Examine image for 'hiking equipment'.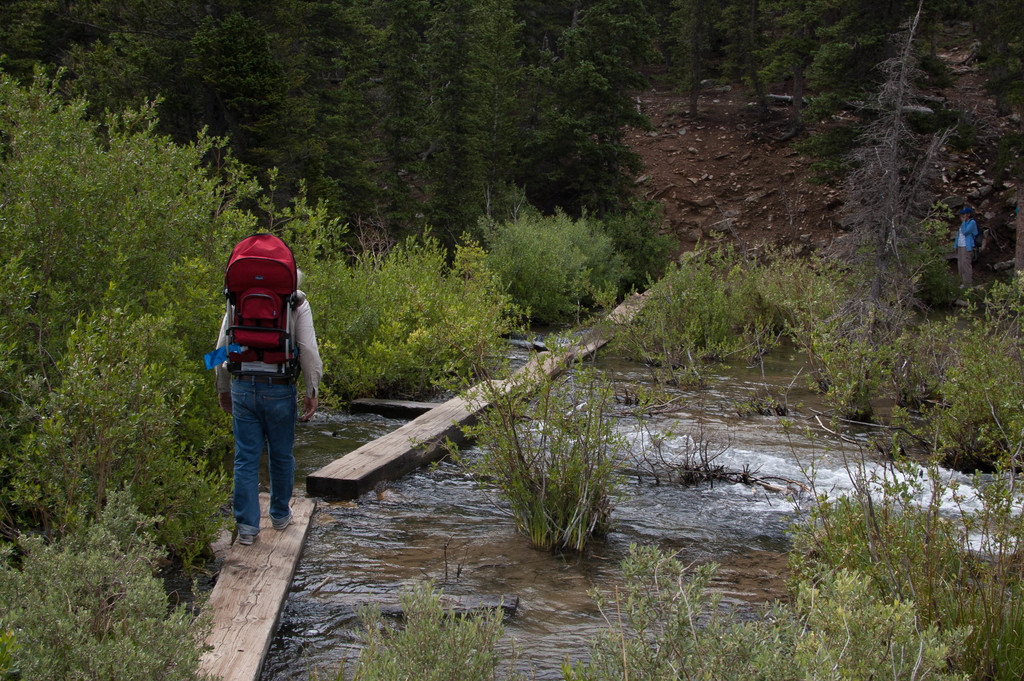
Examination result: <bbox>207, 229, 303, 381</bbox>.
